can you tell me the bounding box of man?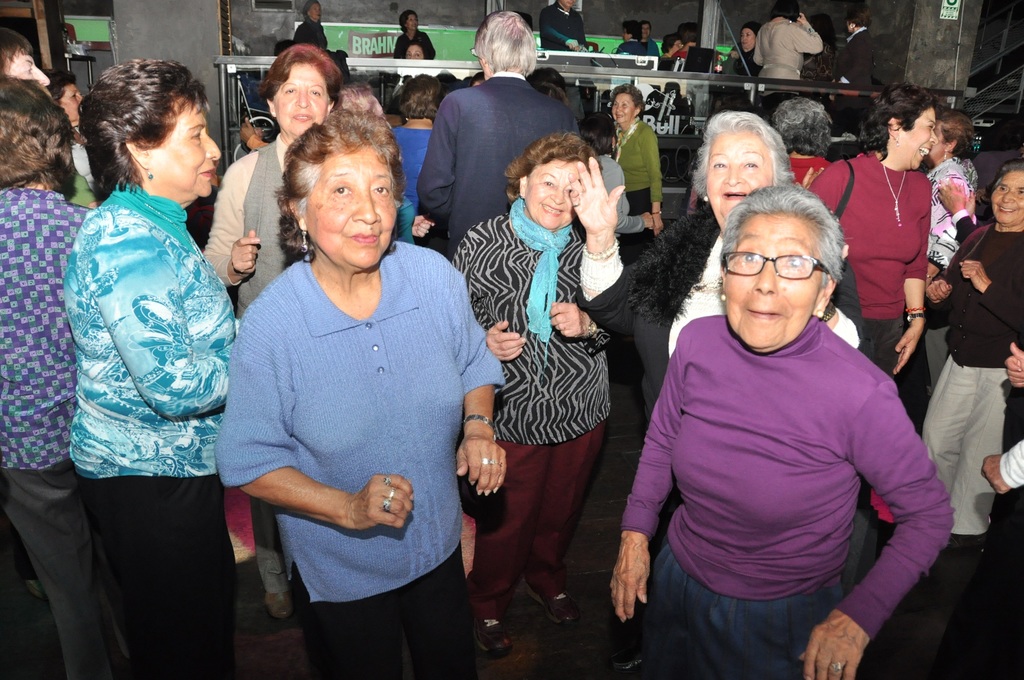
locate(415, 8, 579, 256).
